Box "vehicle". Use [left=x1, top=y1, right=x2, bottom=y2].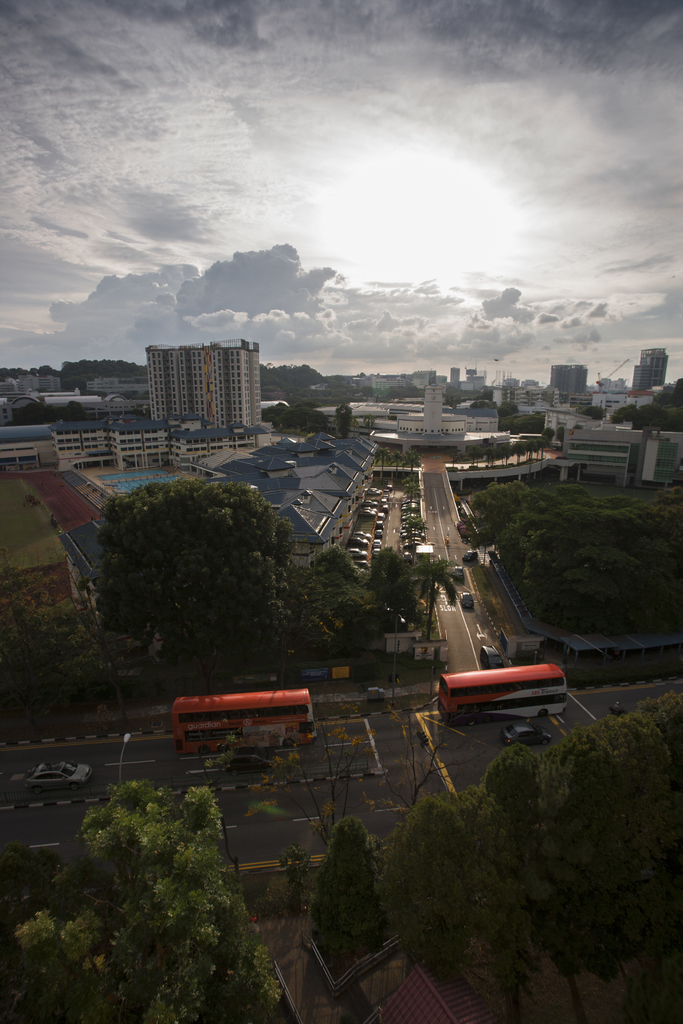
[left=172, top=689, right=317, bottom=751].
